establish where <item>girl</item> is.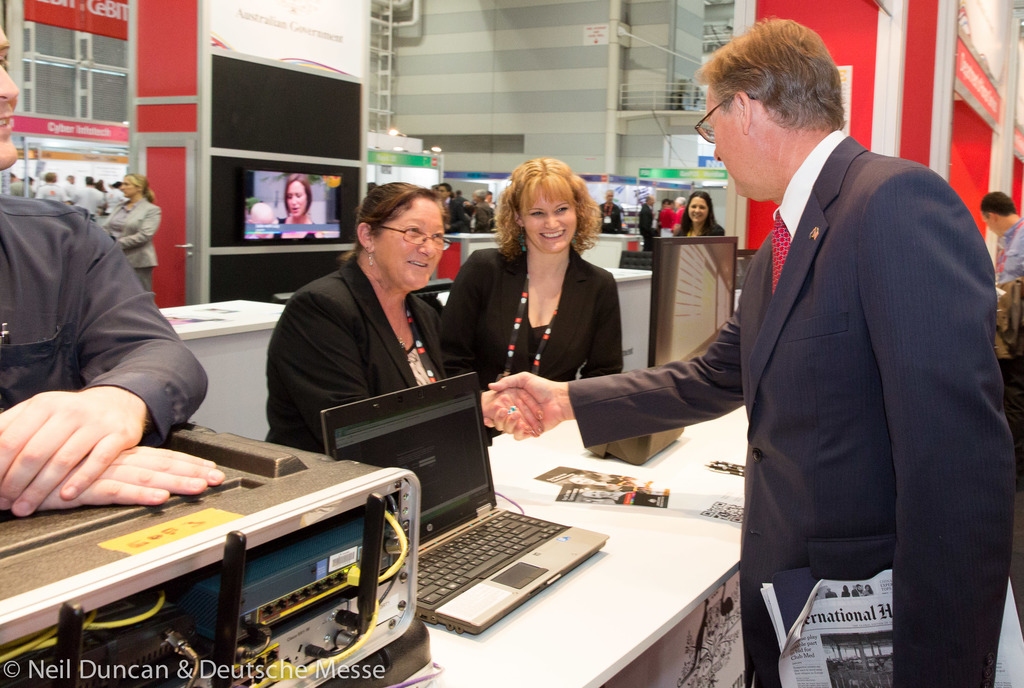
Established at box=[671, 182, 744, 243].
